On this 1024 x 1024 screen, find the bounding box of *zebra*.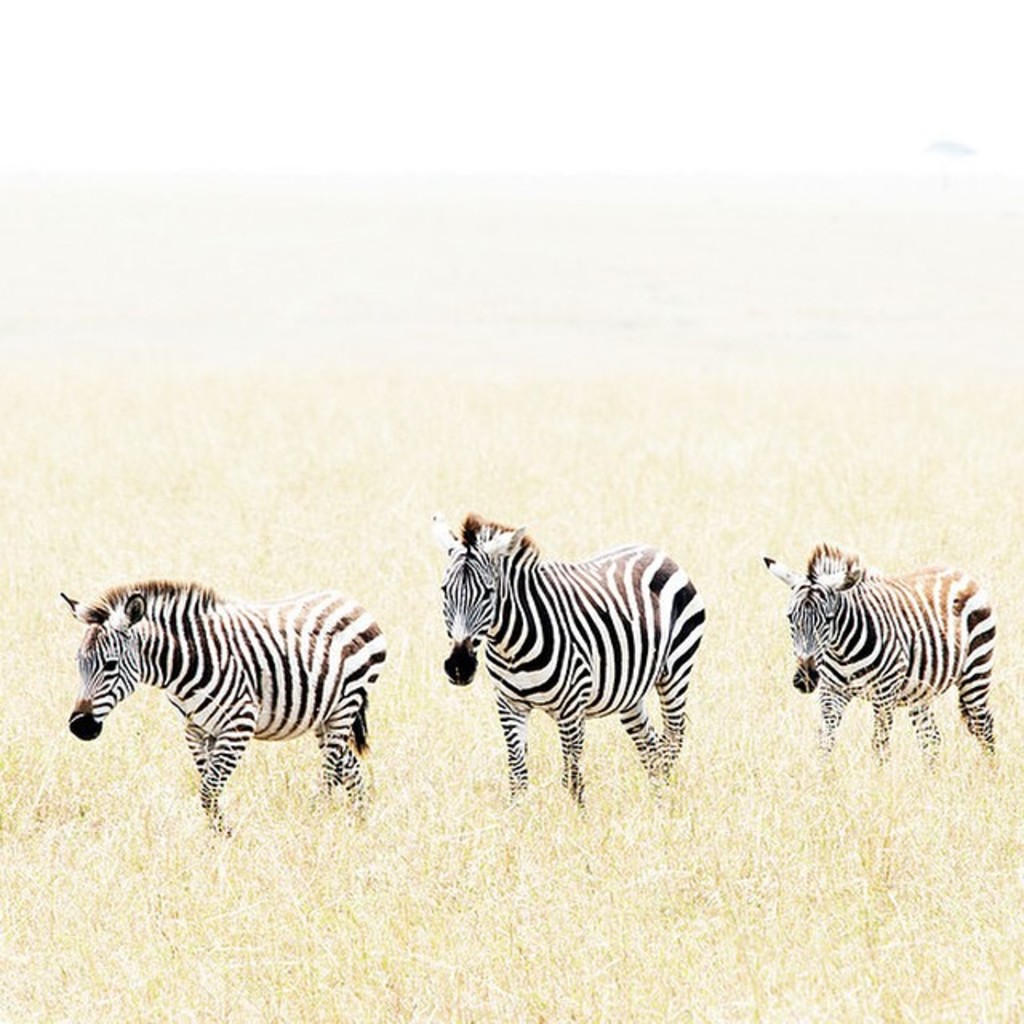
Bounding box: bbox=(54, 584, 390, 843).
